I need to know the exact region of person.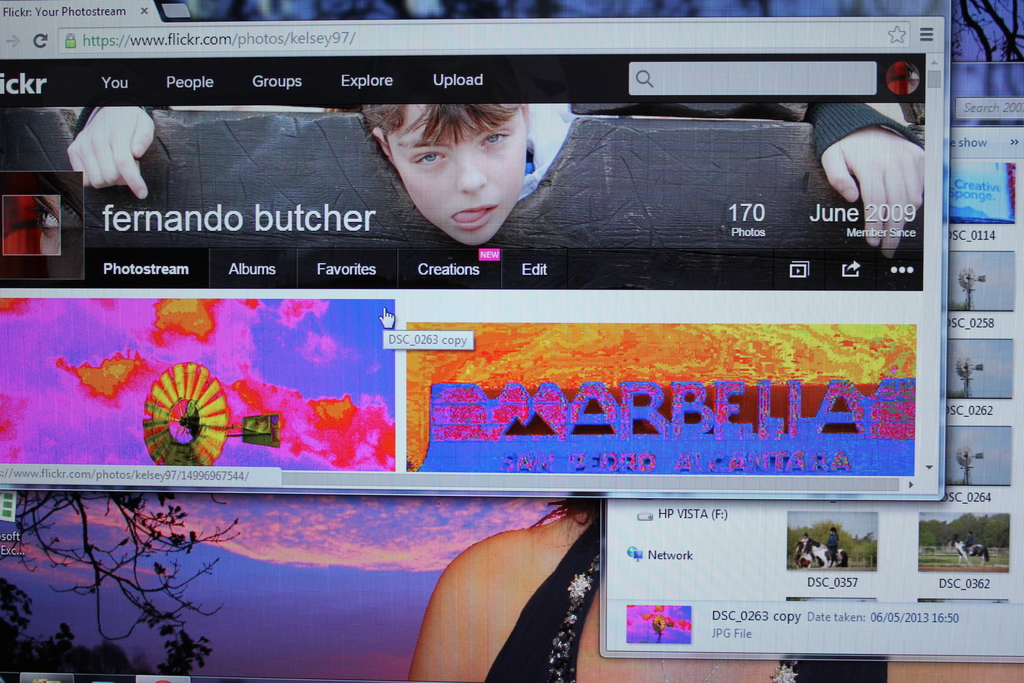
Region: Rect(328, 78, 611, 266).
